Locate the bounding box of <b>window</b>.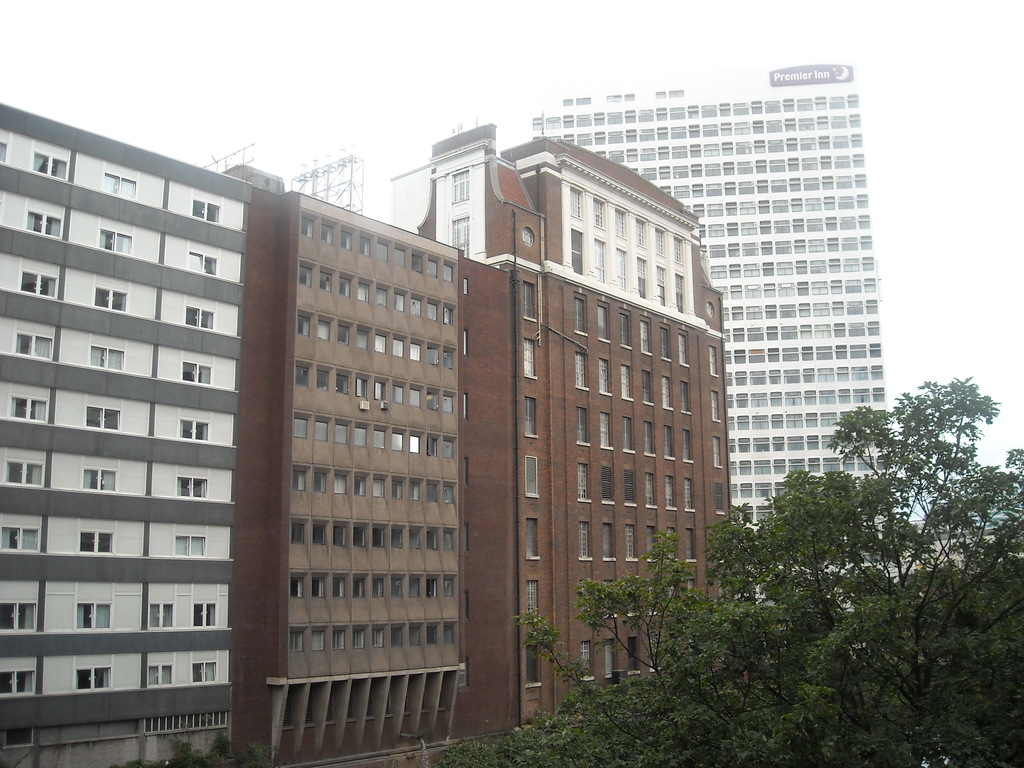
Bounding box: l=715, t=484, r=726, b=512.
